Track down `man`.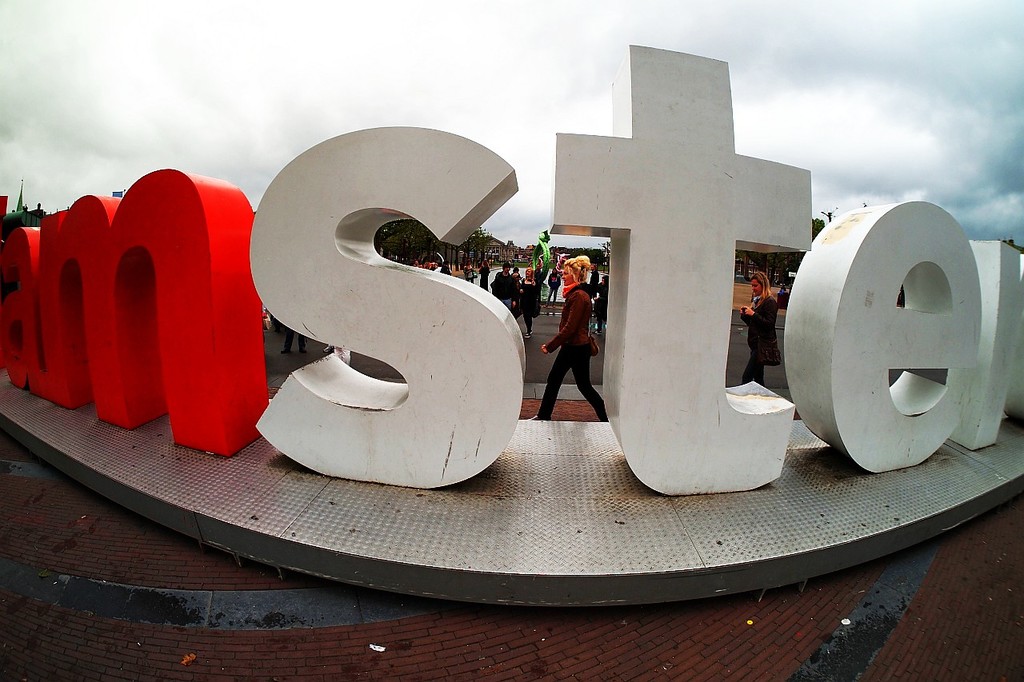
Tracked to box=[549, 267, 562, 311].
